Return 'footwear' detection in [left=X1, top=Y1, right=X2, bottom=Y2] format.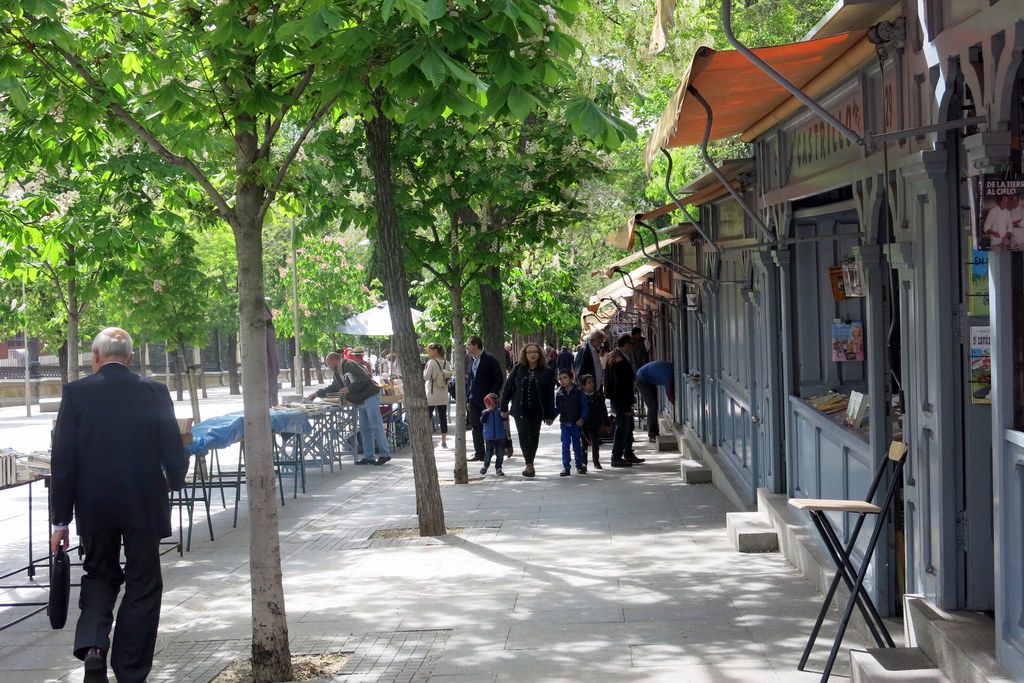
[left=468, top=453, right=479, bottom=460].
